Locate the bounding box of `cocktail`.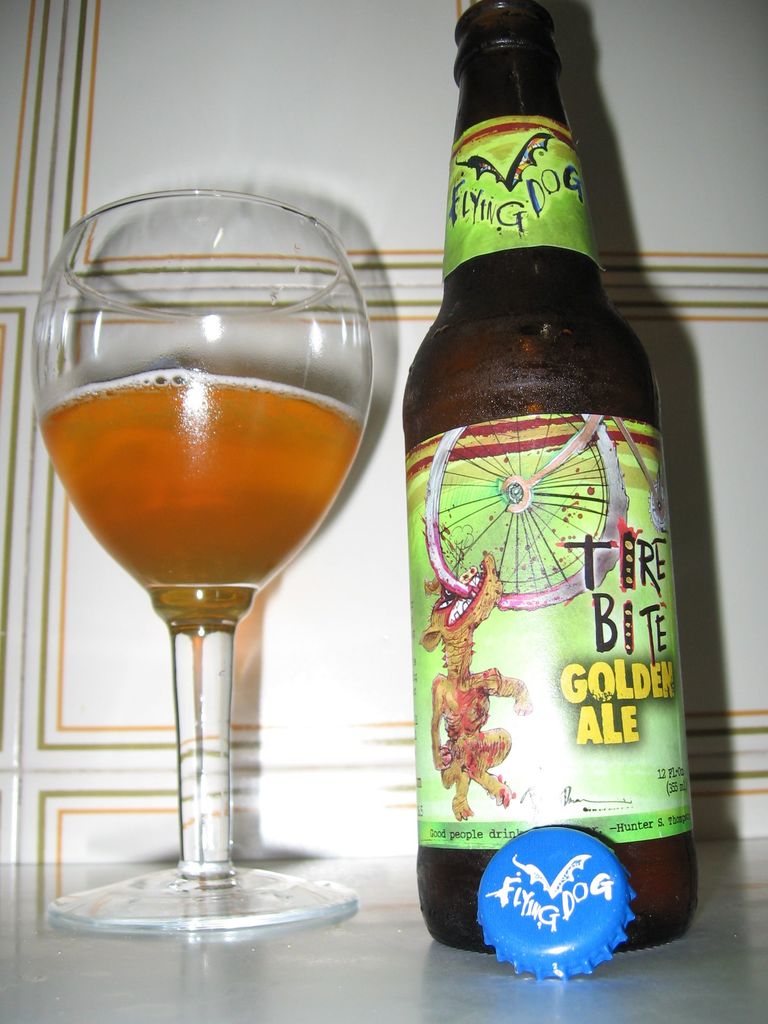
Bounding box: 31 189 374 929.
